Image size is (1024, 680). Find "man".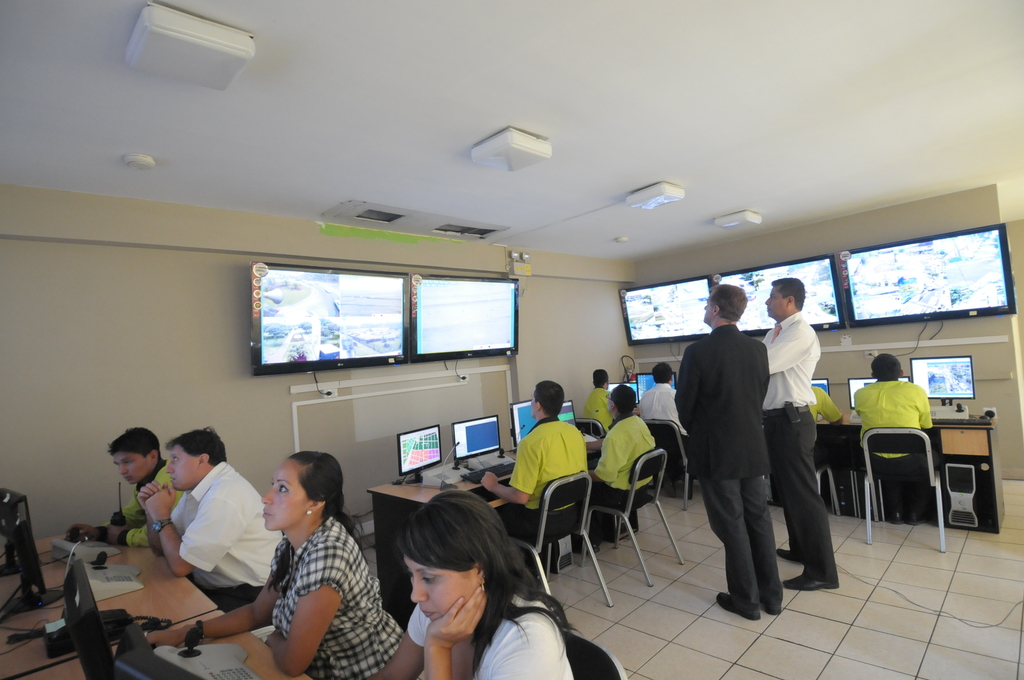
[765,275,844,592].
